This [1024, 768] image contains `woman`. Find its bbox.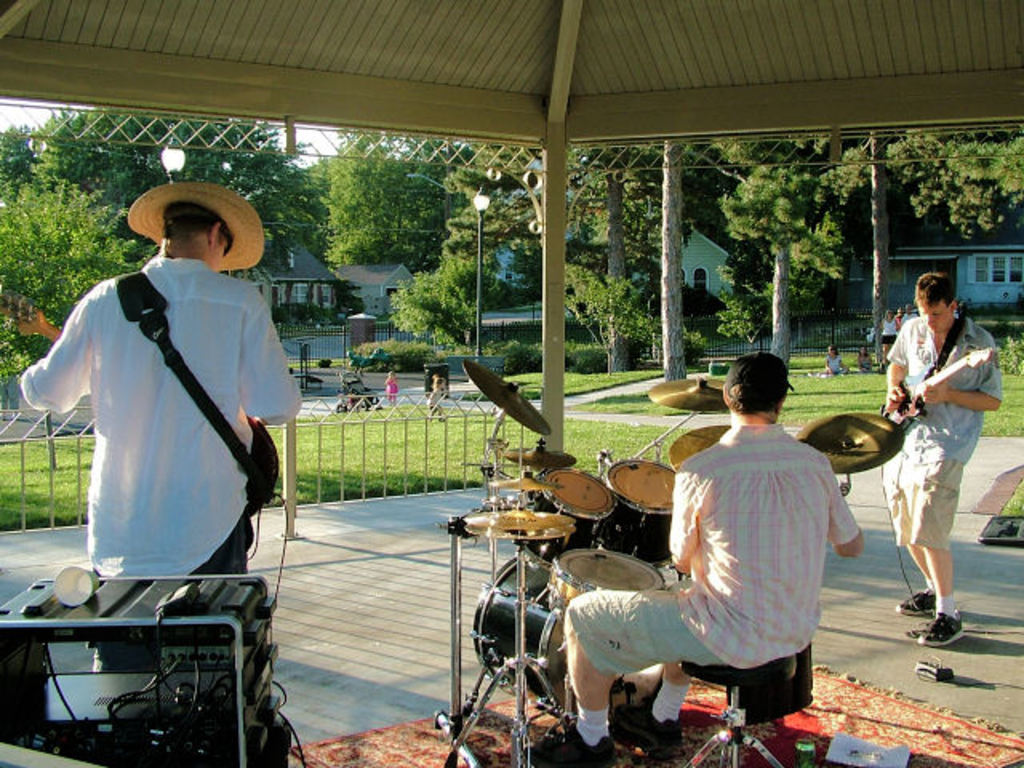
x1=856 y1=346 x2=870 y2=373.
